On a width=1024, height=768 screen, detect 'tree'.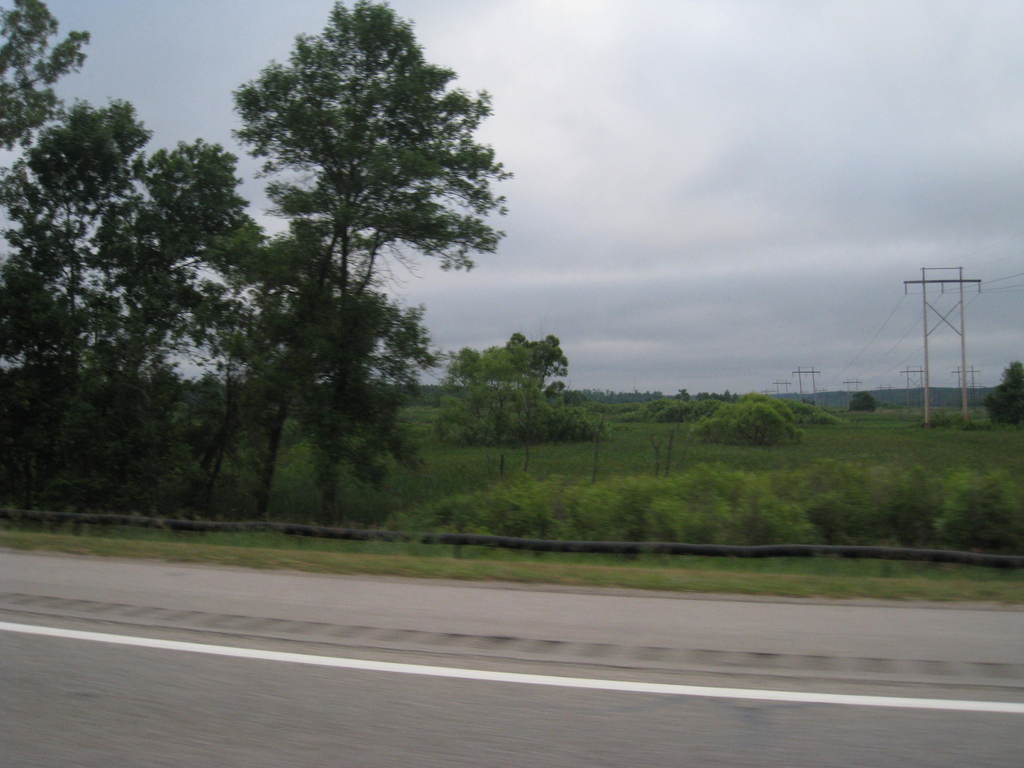
{"x1": 234, "y1": 0, "x2": 498, "y2": 518}.
